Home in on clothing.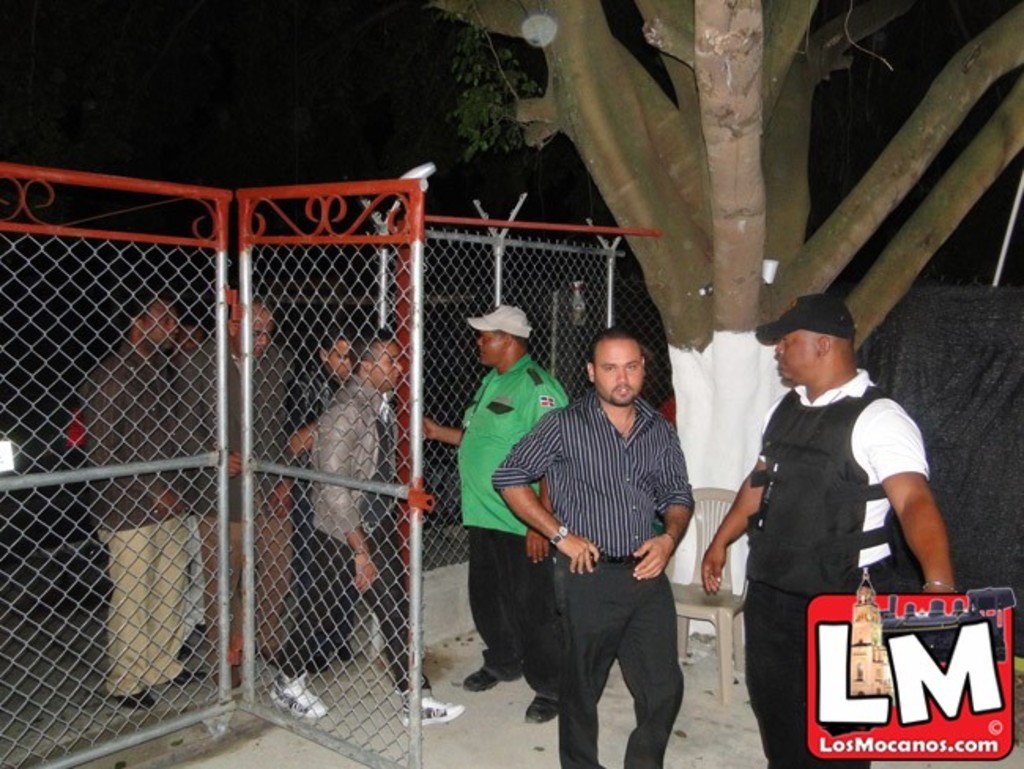
Homed in at 465, 525, 555, 698.
